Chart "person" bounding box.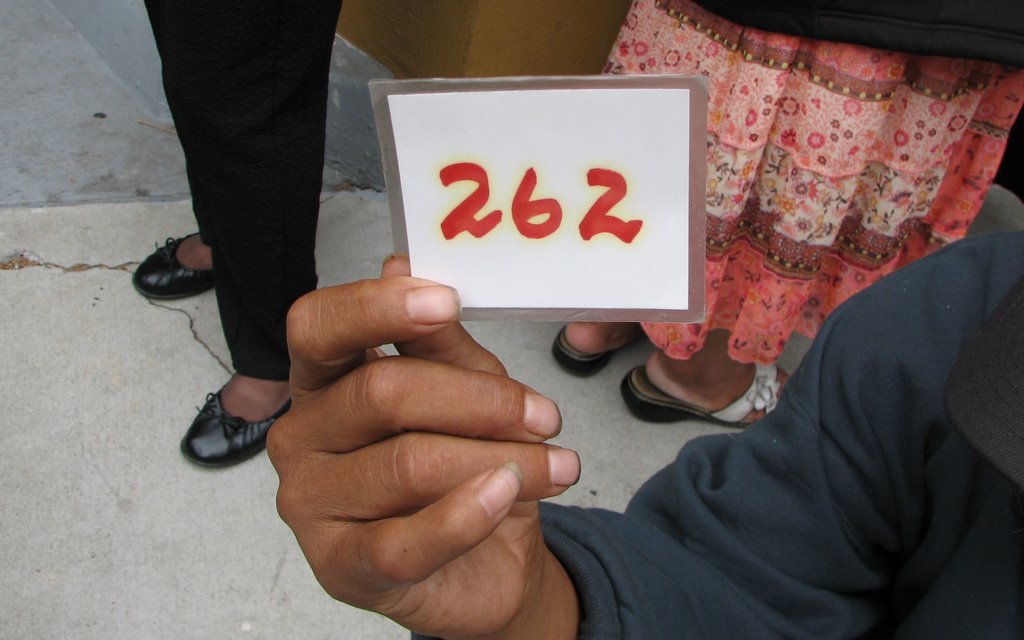
Charted: Rect(536, 0, 1023, 437).
